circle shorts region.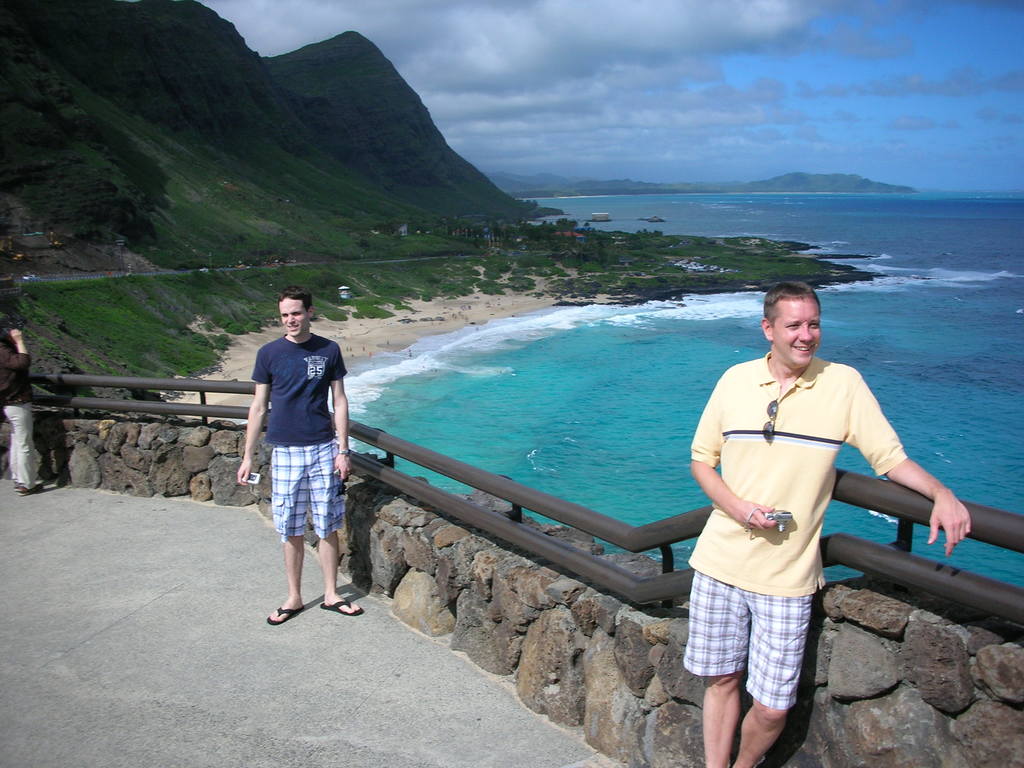
Region: crop(269, 442, 345, 538).
